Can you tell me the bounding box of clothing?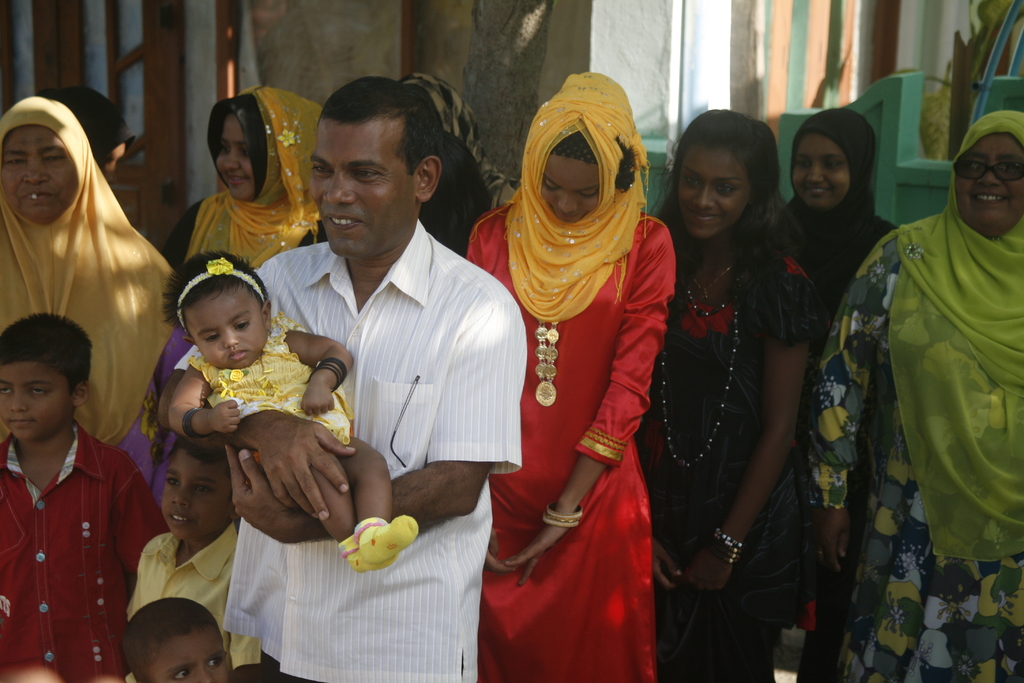
0:94:199:505.
